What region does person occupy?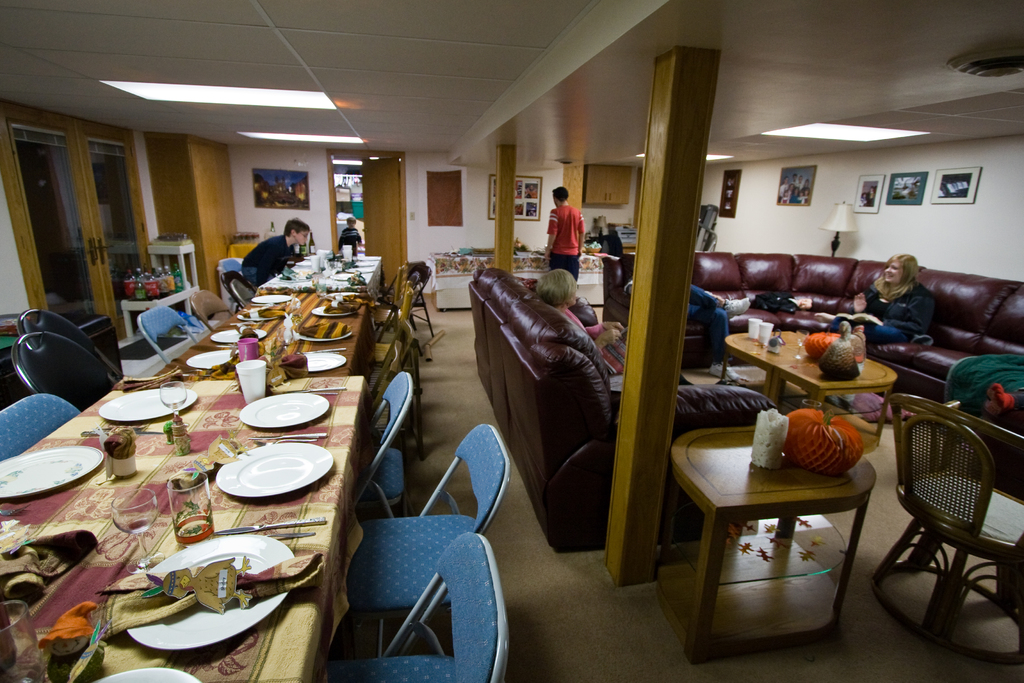
(242,214,310,290).
